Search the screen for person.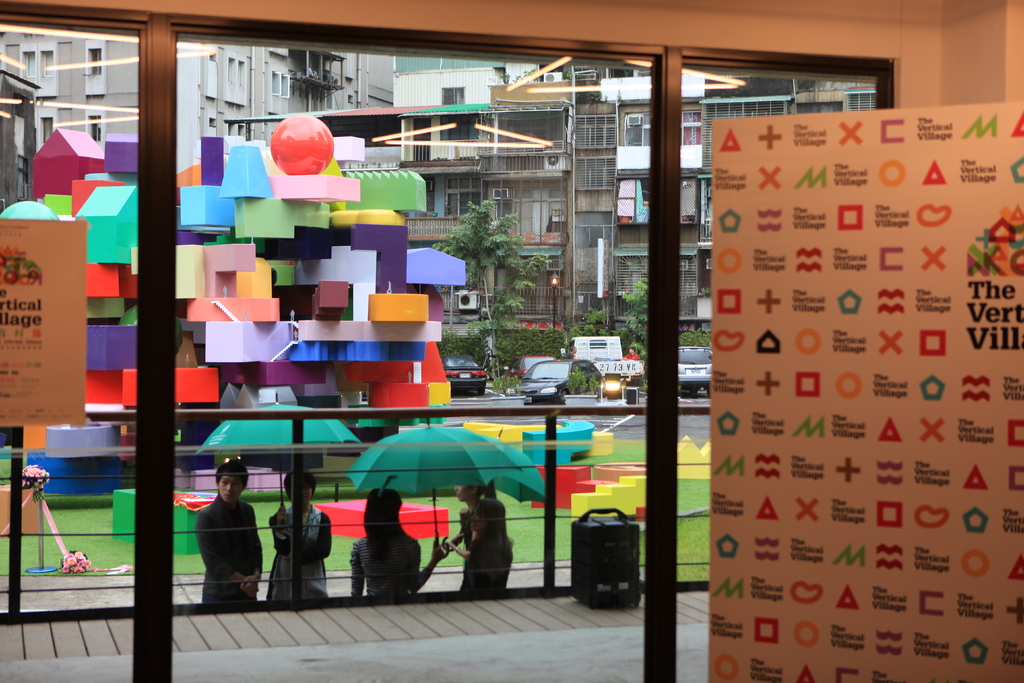
Found at (x1=268, y1=470, x2=336, y2=602).
